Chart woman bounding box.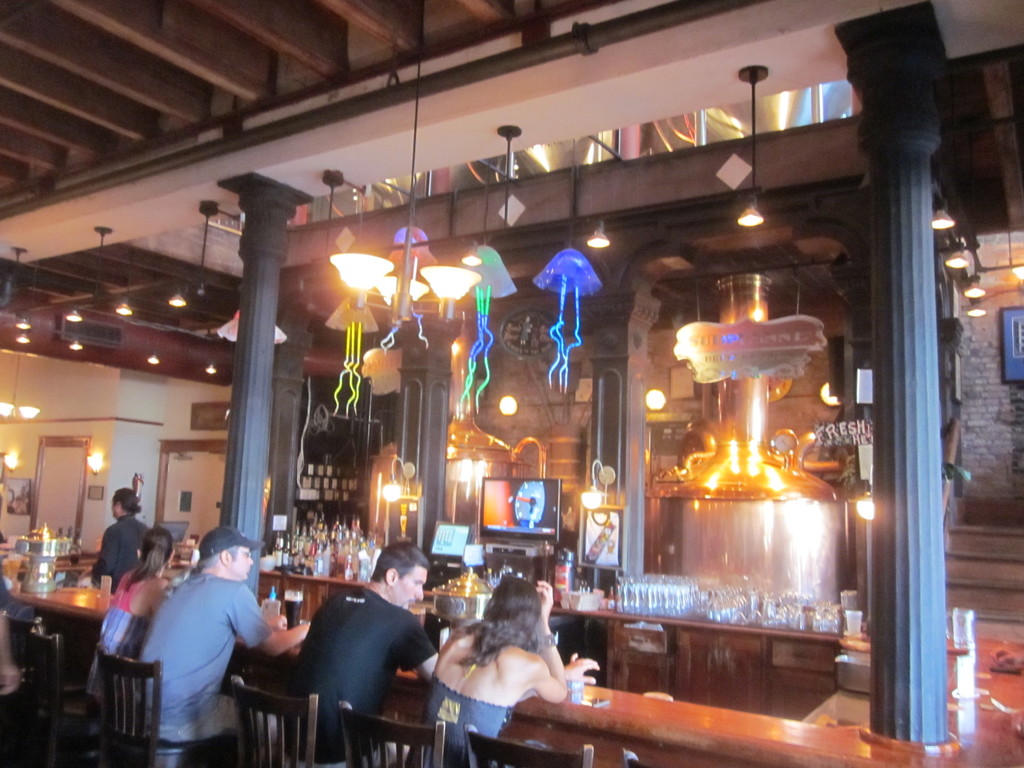
Charted: BBox(394, 559, 594, 767).
